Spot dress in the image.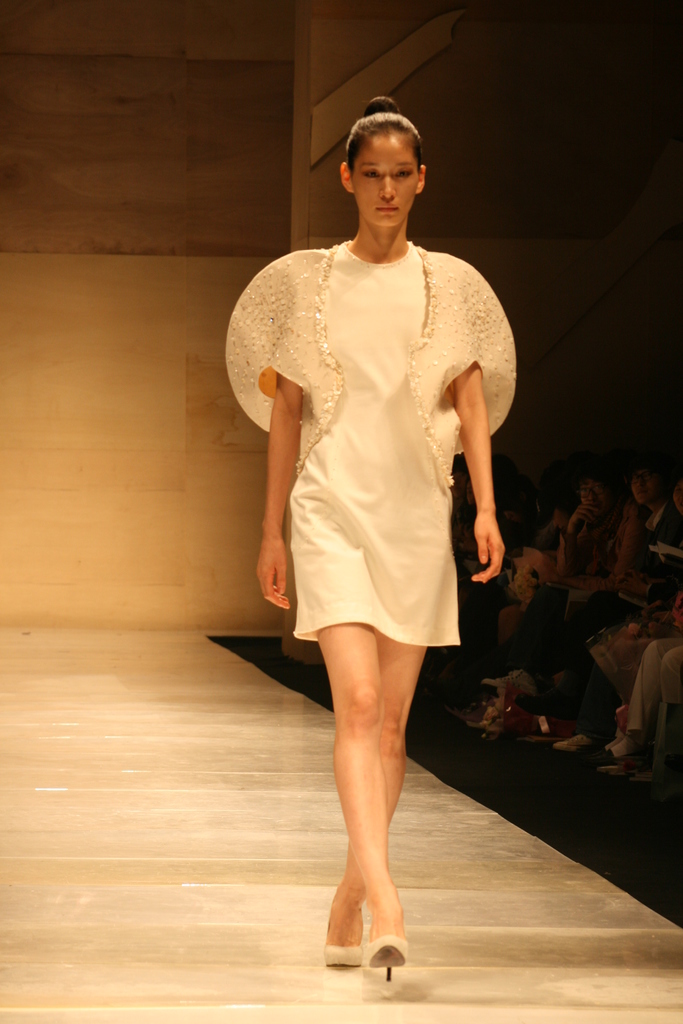
dress found at box(228, 222, 496, 623).
